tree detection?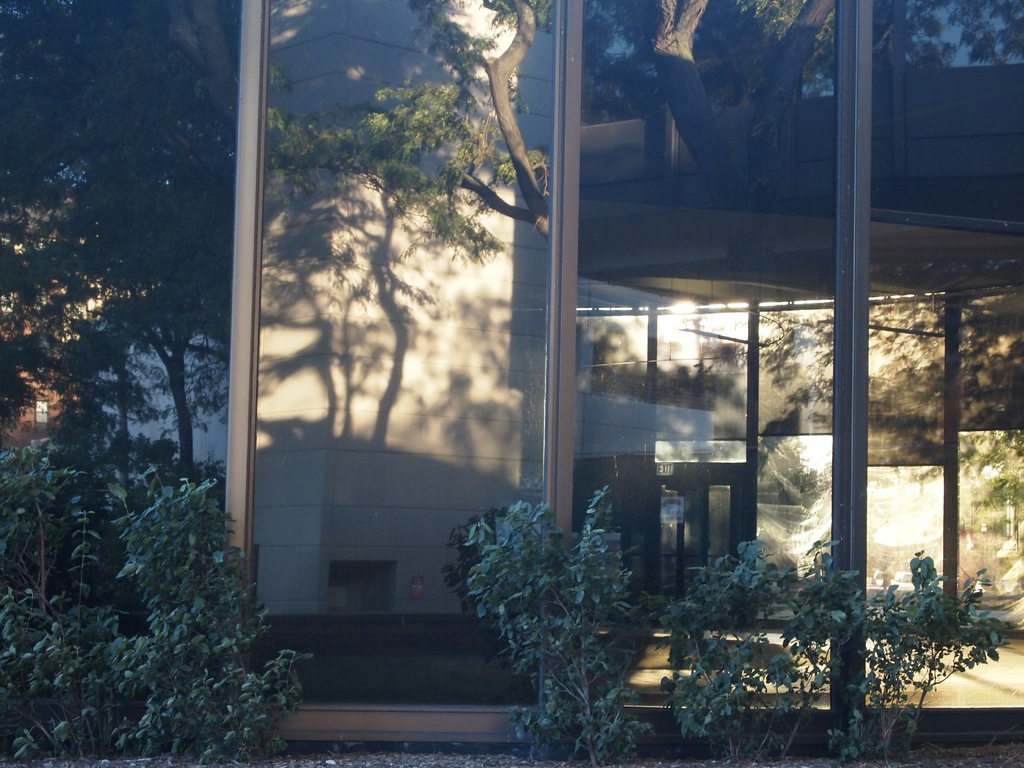
459, 484, 669, 767
